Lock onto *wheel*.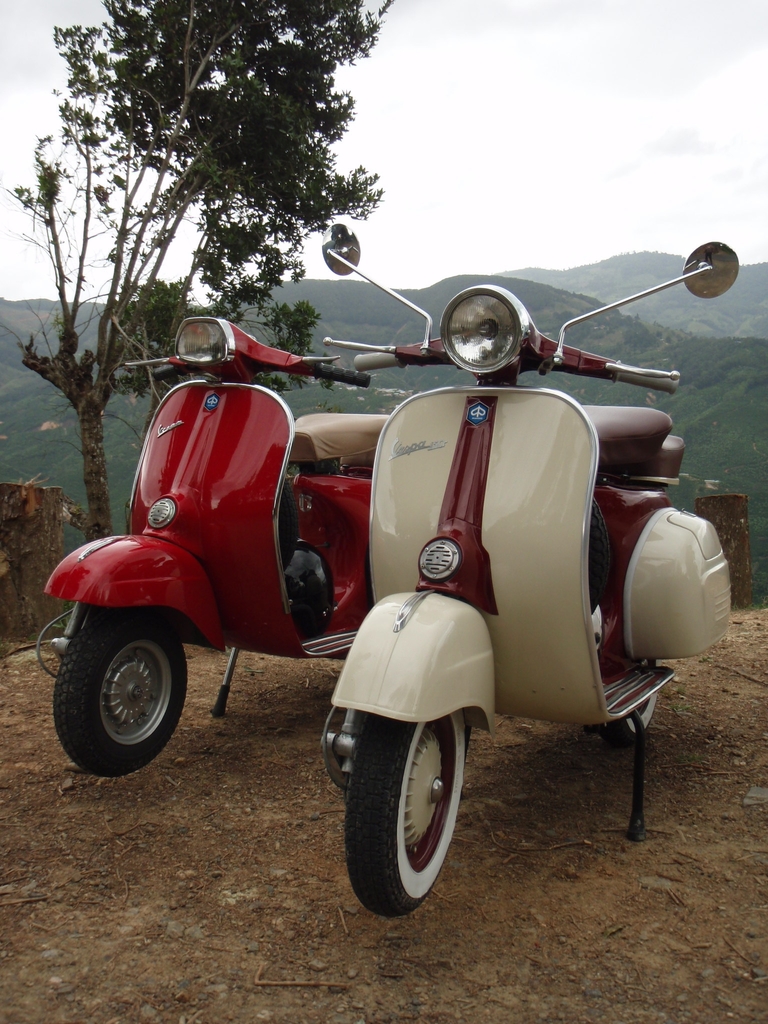
Locked: locate(601, 691, 655, 738).
